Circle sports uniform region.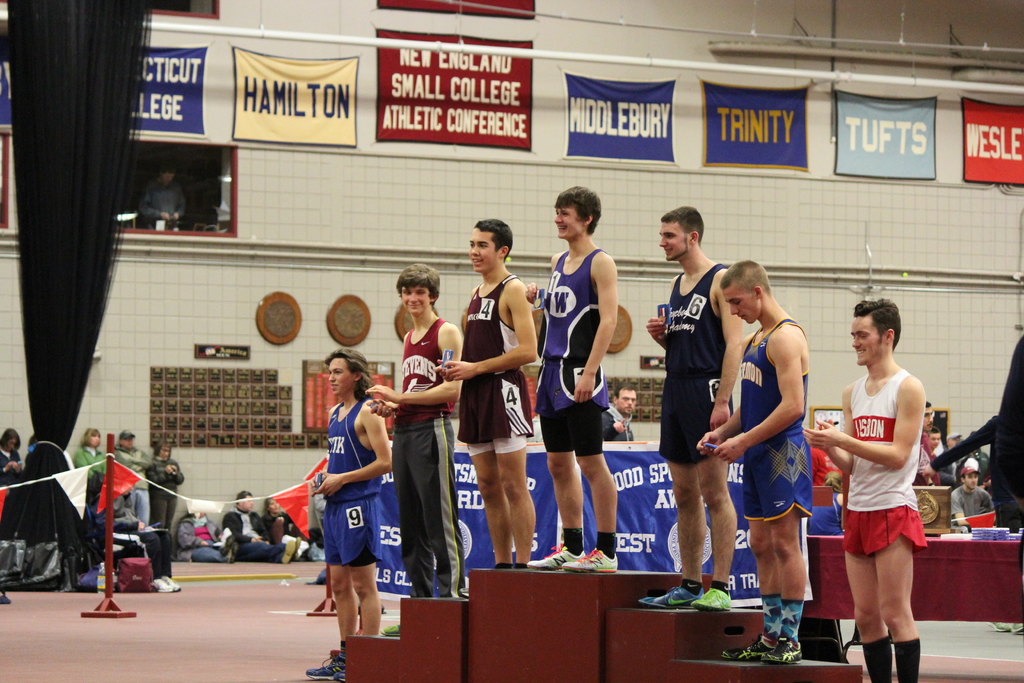
Region: region(719, 314, 812, 661).
